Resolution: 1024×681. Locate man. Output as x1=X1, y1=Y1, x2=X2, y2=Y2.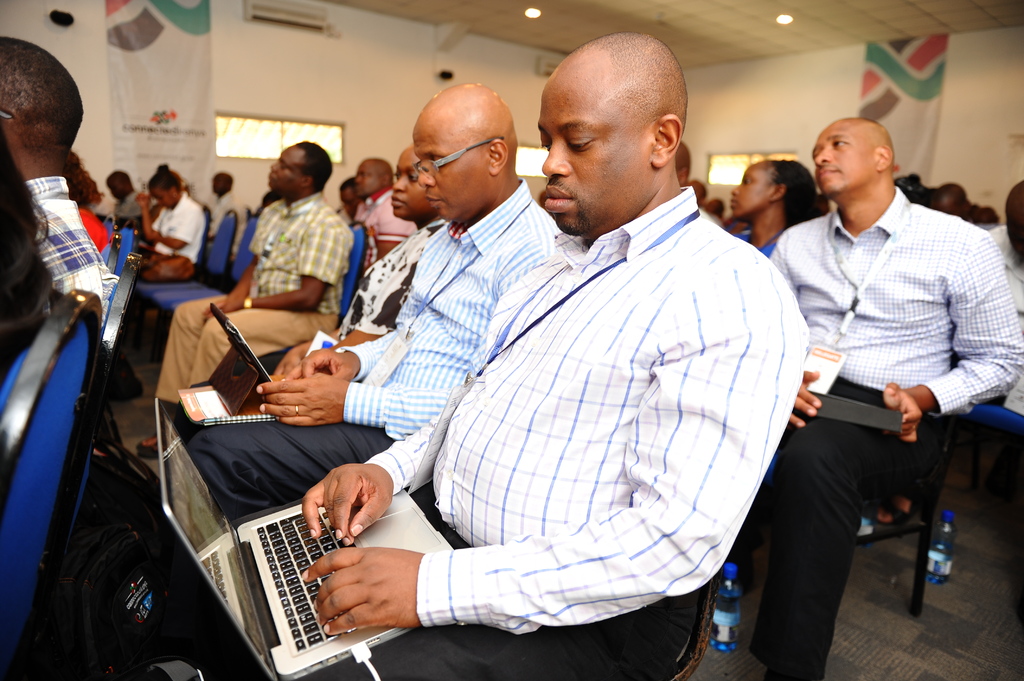
x1=0, y1=36, x2=115, y2=328.
